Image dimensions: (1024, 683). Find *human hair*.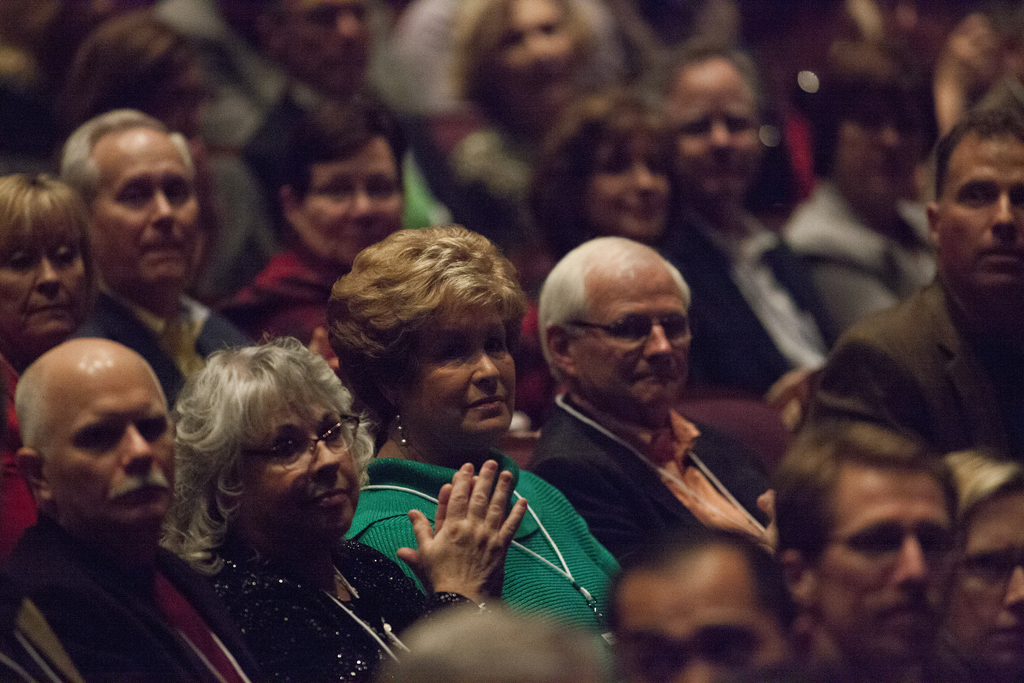
(left=529, top=236, right=687, bottom=375).
